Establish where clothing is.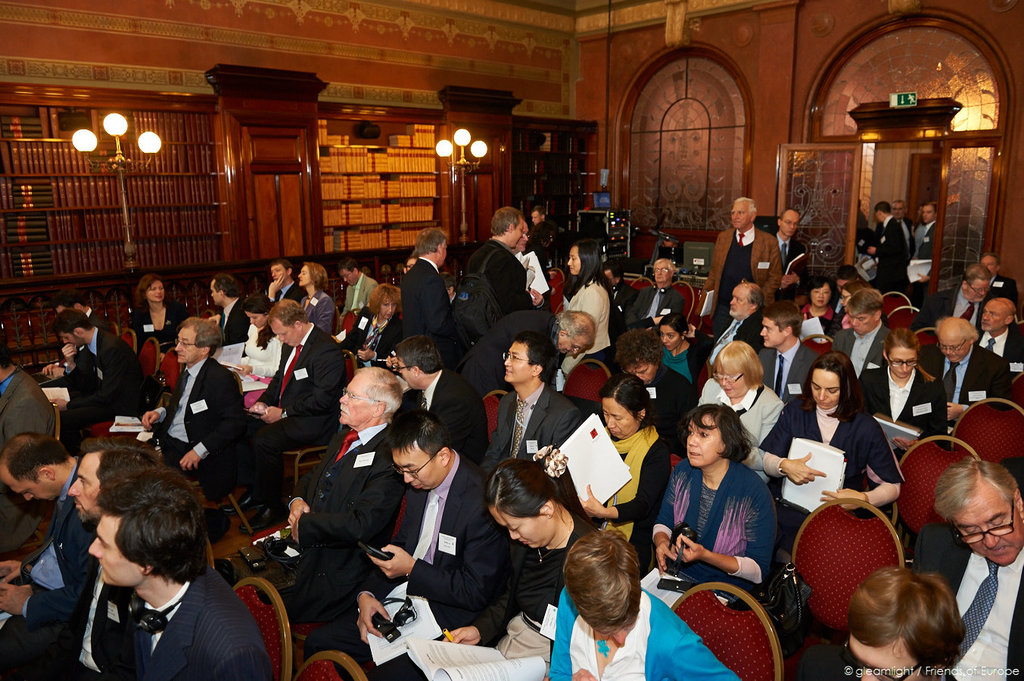
Established at bbox=(300, 287, 341, 337).
